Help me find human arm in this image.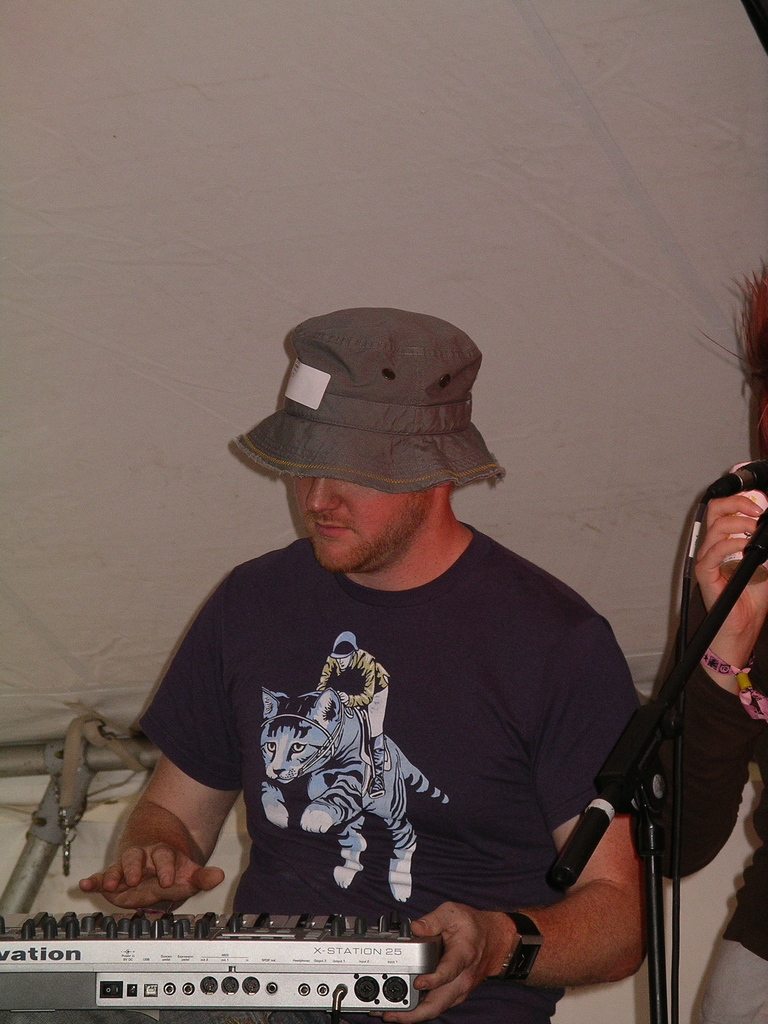
Found it: rect(385, 624, 646, 1023).
